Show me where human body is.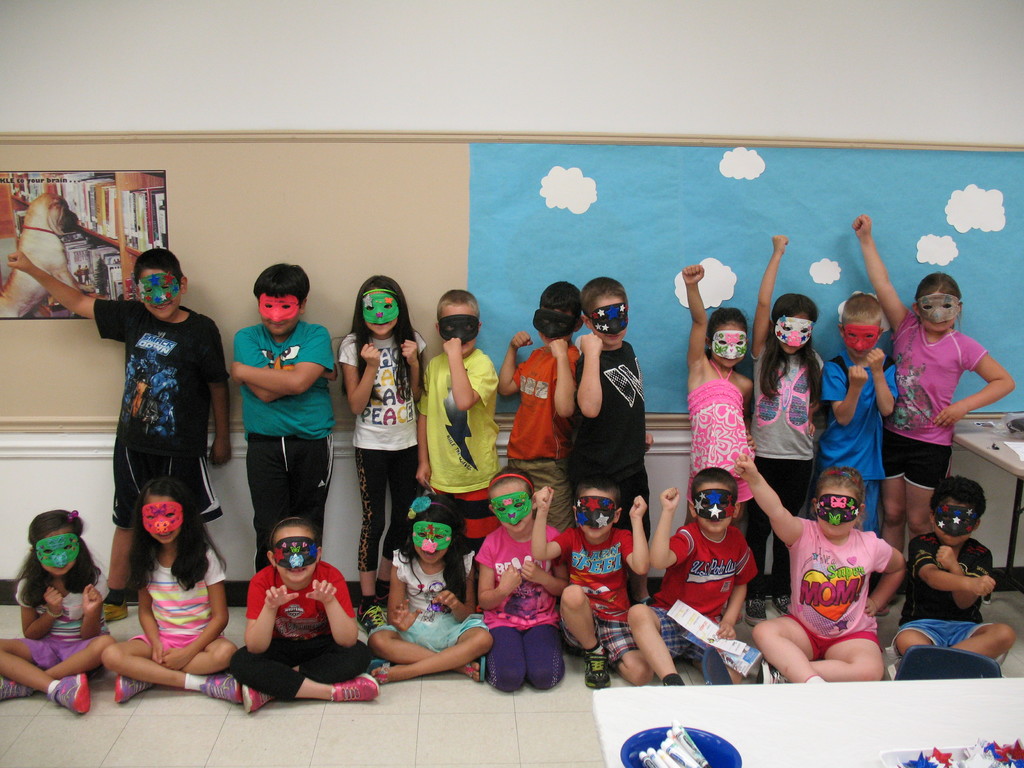
human body is at <region>6, 234, 239, 614</region>.
